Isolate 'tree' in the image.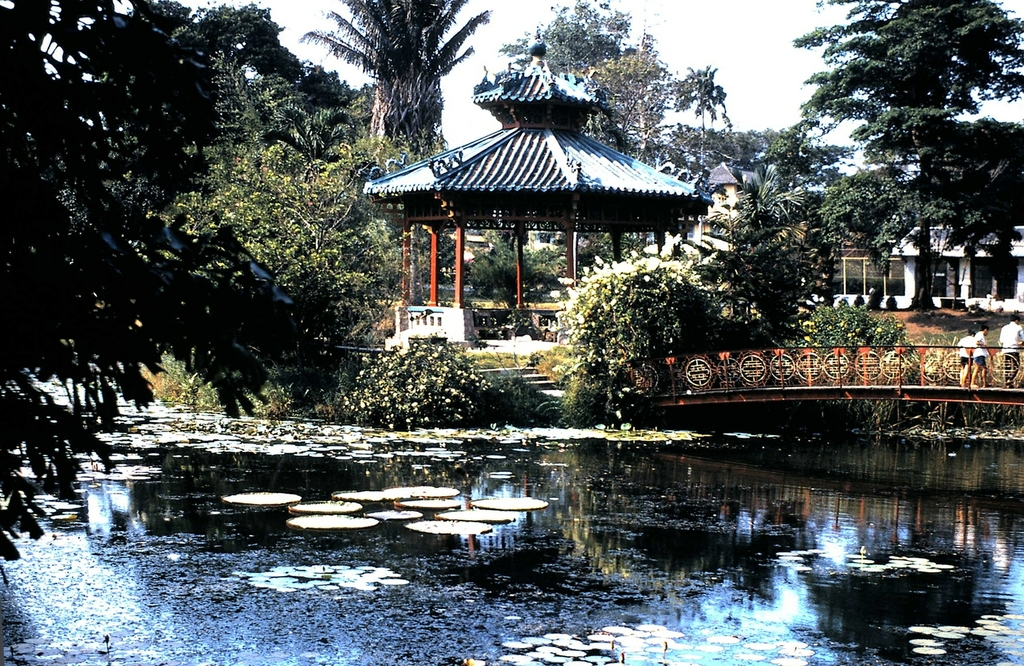
Isolated region: <region>0, 0, 351, 591</region>.
